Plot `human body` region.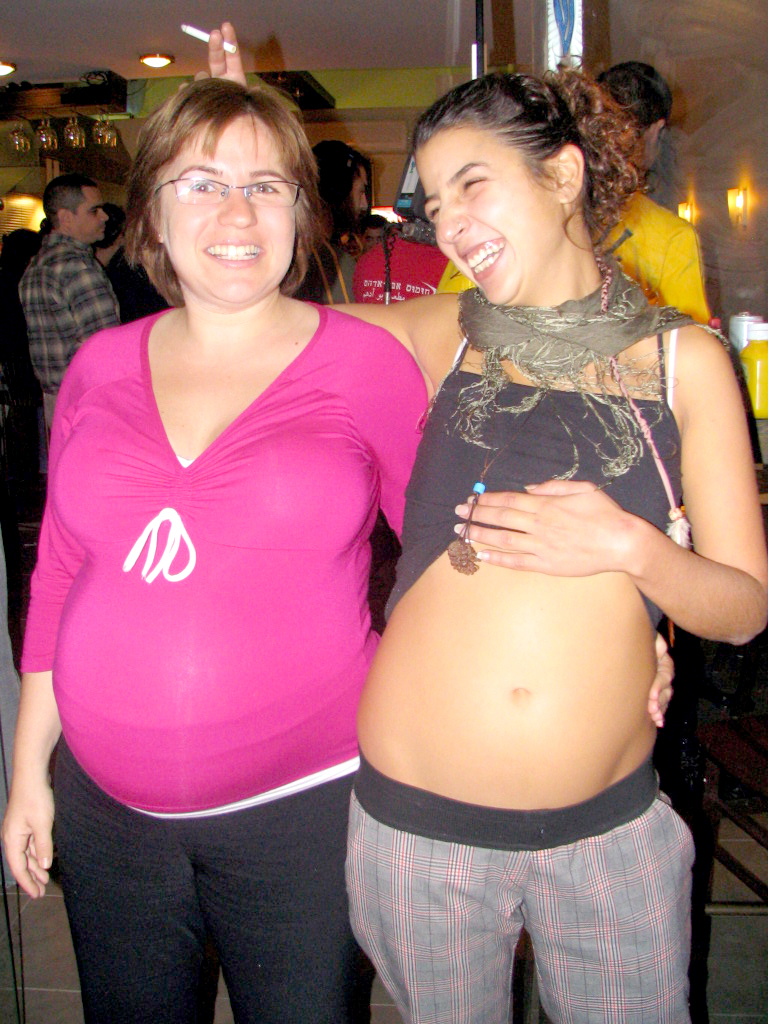
Plotted at 182 23 767 1023.
